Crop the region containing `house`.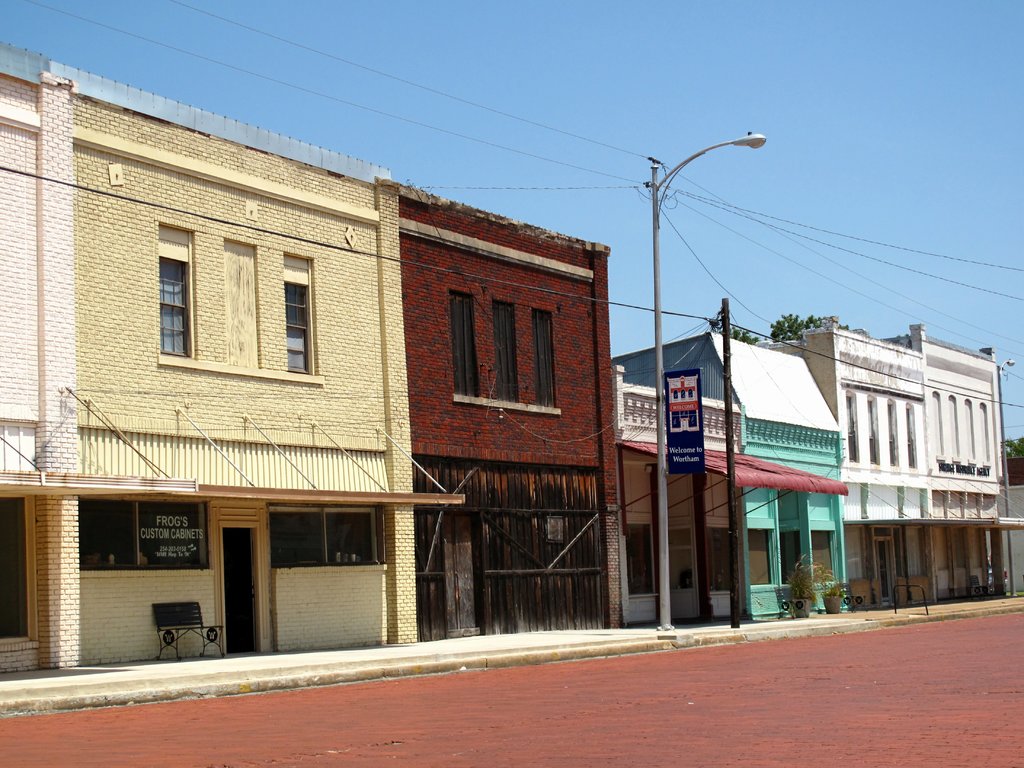
Crop region: bbox(784, 326, 1010, 595).
